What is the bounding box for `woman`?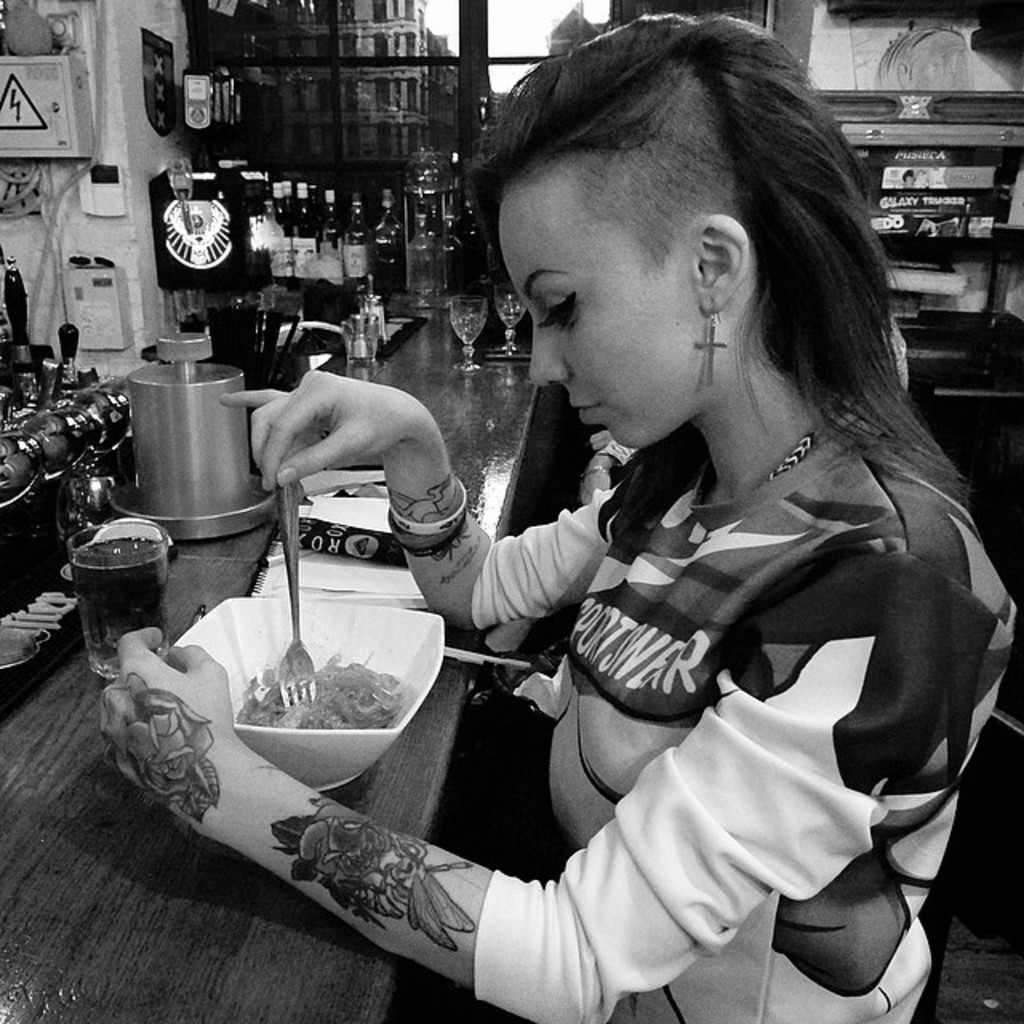
pyautogui.locateOnScreen(78, 0, 1008, 1022).
